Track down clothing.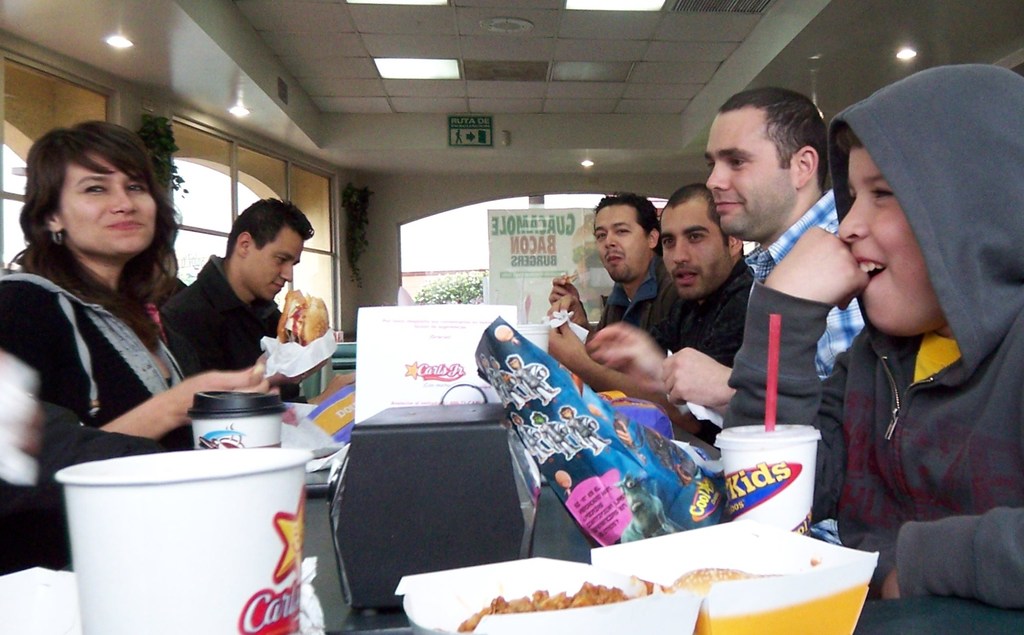
Tracked to 636 249 760 381.
